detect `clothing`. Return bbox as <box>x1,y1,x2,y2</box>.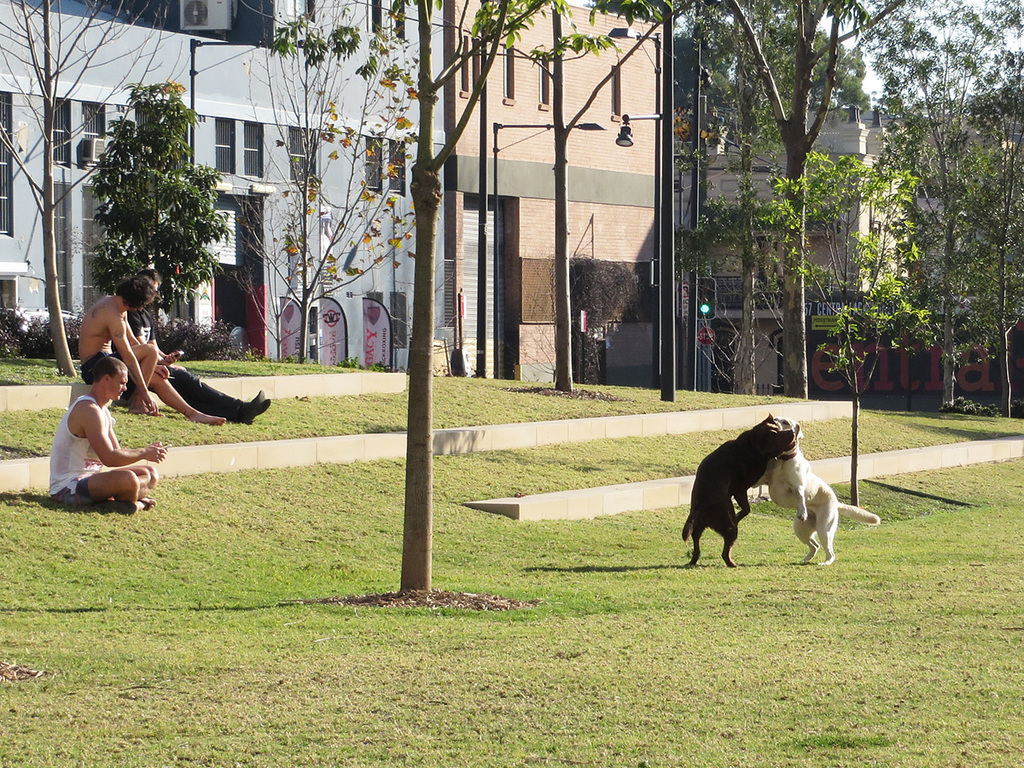
<box>111,309,247,422</box>.
